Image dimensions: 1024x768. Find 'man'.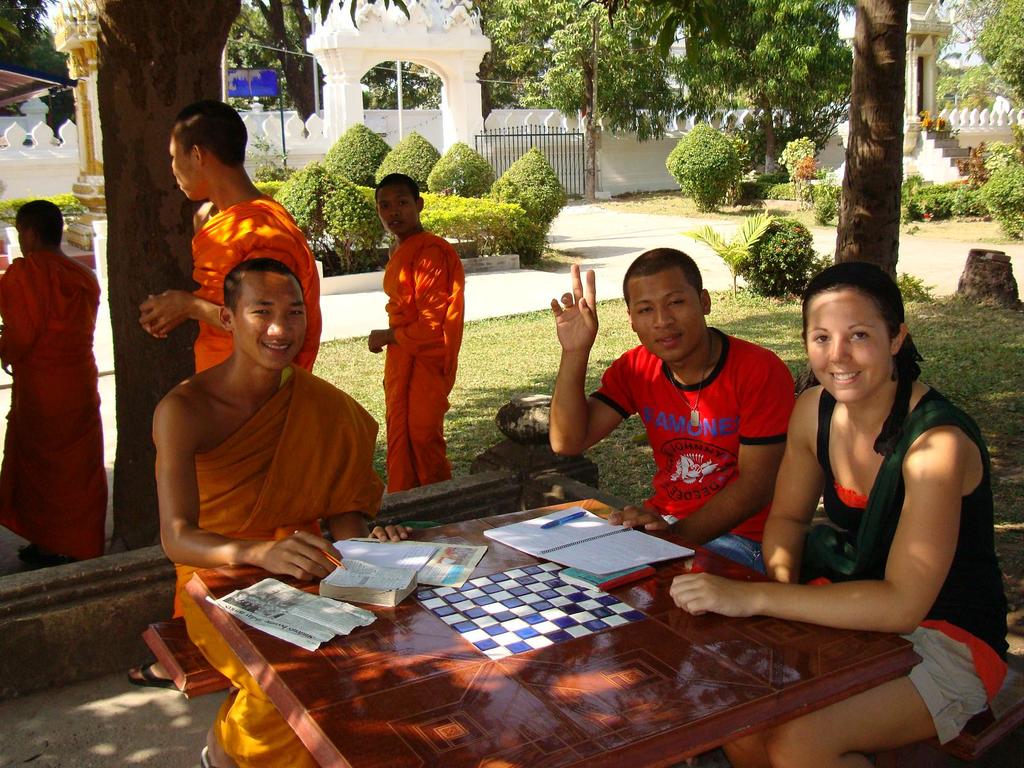
{"left": 358, "top": 175, "right": 468, "bottom": 515}.
